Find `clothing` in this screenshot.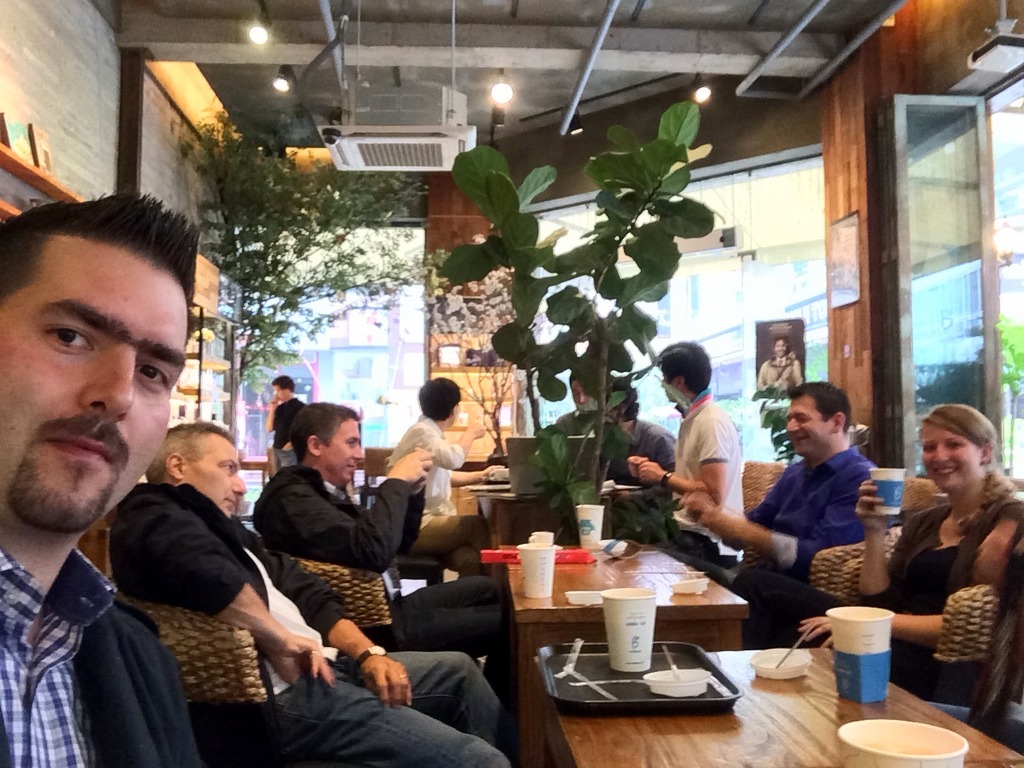
The bounding box for `clothing` is Rect(110, 481, 510, 767).
